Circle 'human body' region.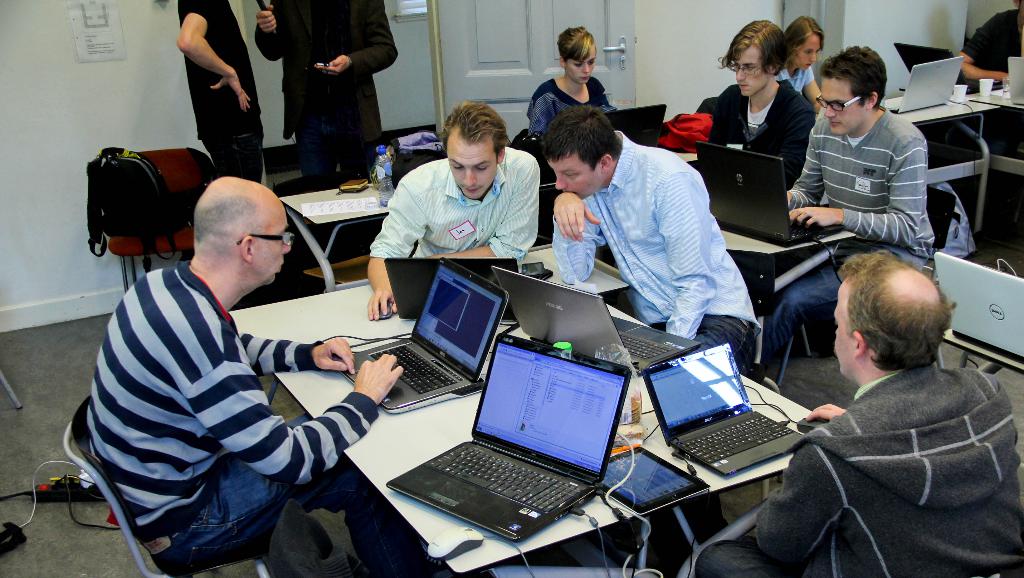
Region: select_region(691, 352, 1023, 577).
